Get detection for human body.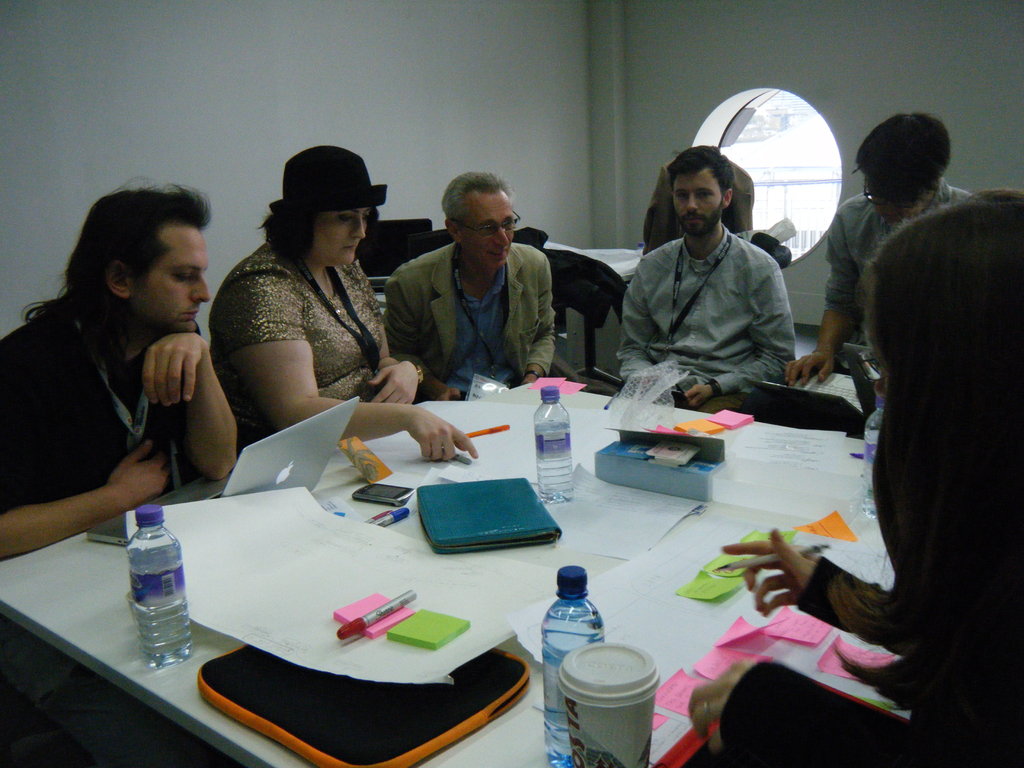
Detection: region(0, 182, 248, 567).
